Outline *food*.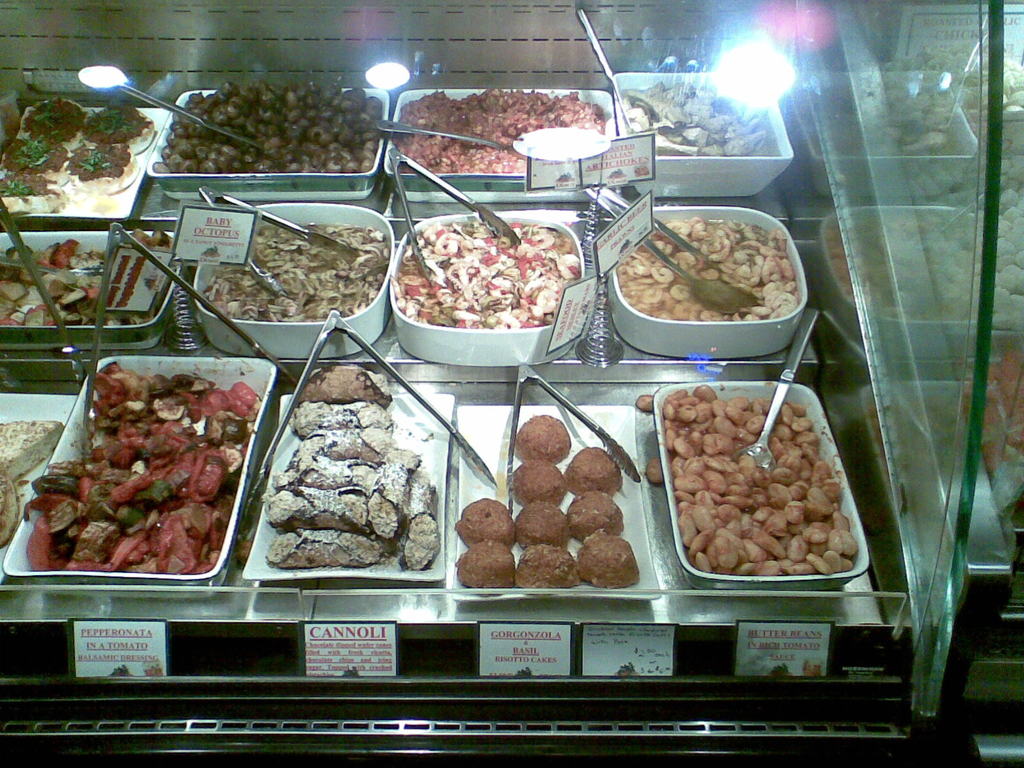
Outline: select_region(262, 361, 442, 574).
